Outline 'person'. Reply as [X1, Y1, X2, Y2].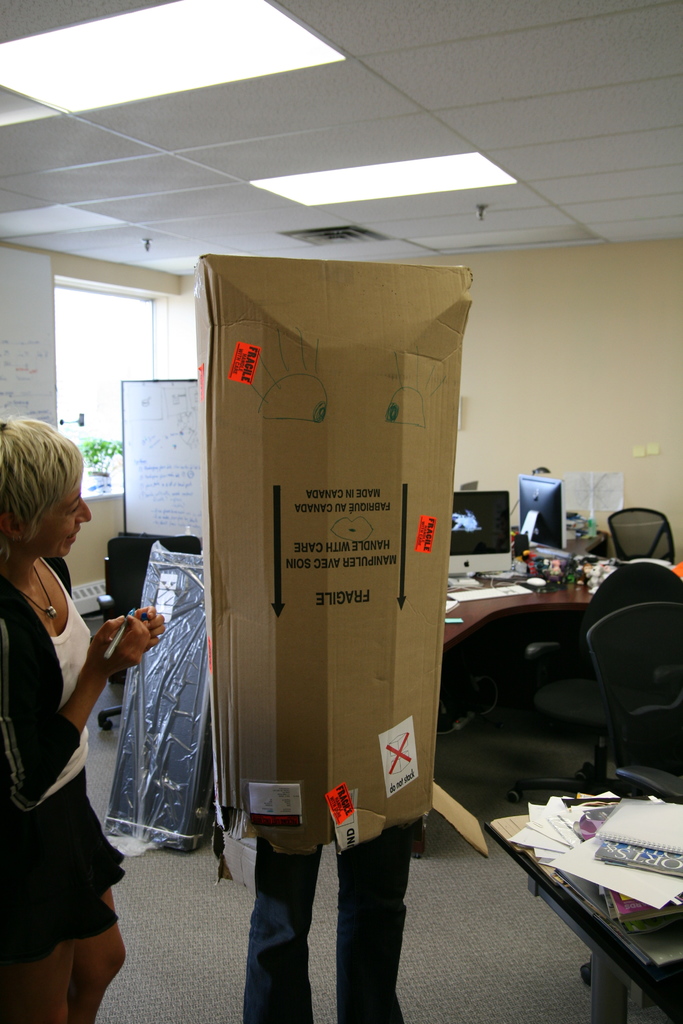
[8, 437, 154, 1010].
